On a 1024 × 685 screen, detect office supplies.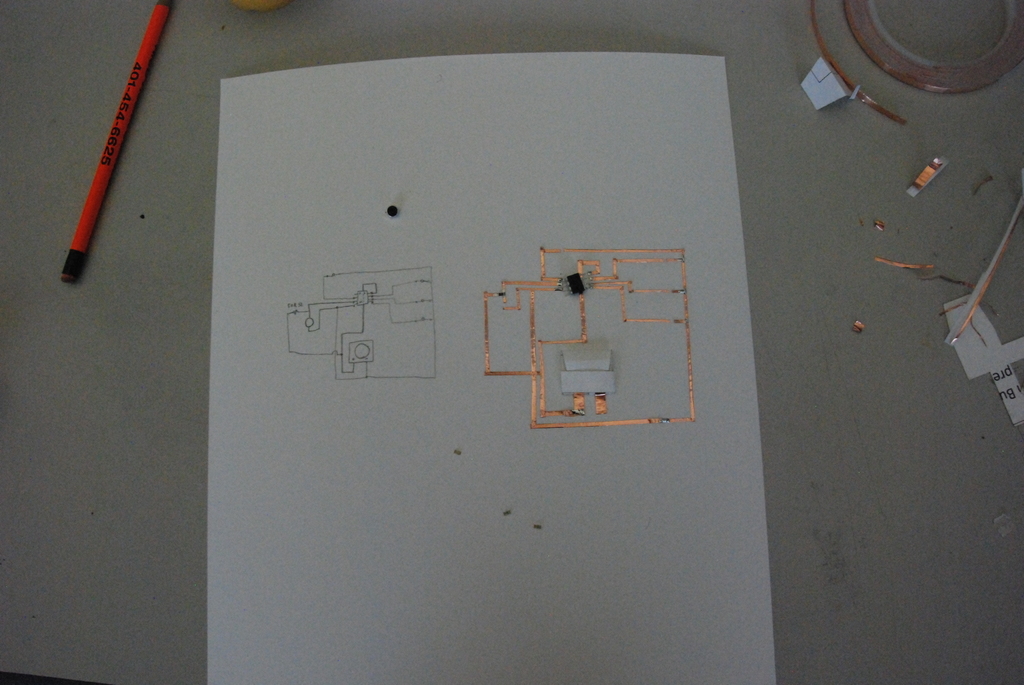
box=[205, 53, 780, 684].
